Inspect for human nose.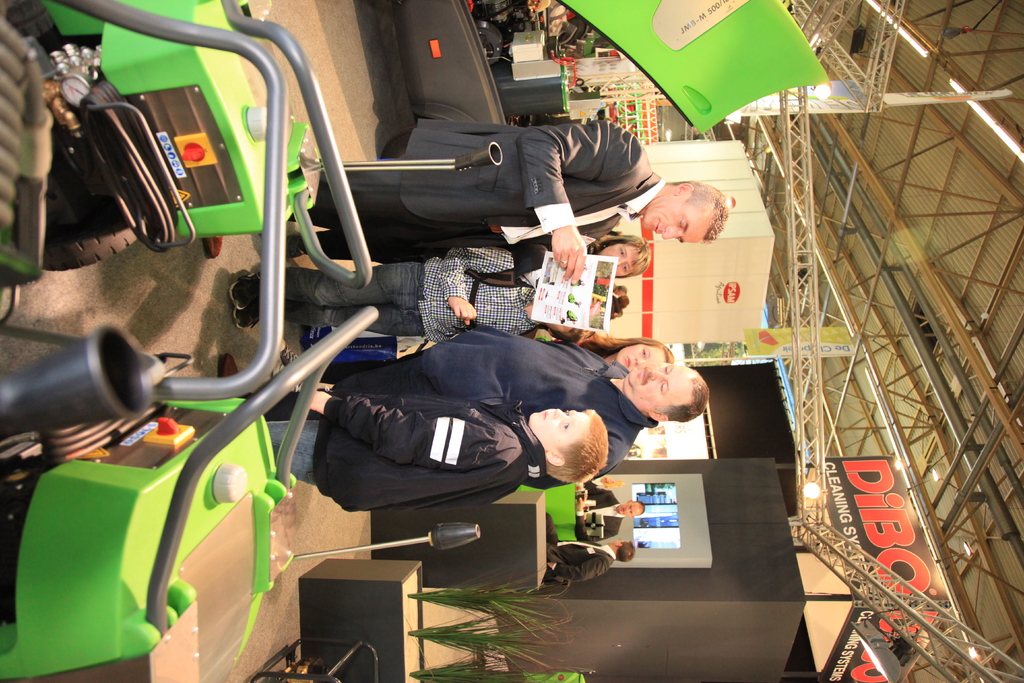
Inspection: 660 228 680 237.
